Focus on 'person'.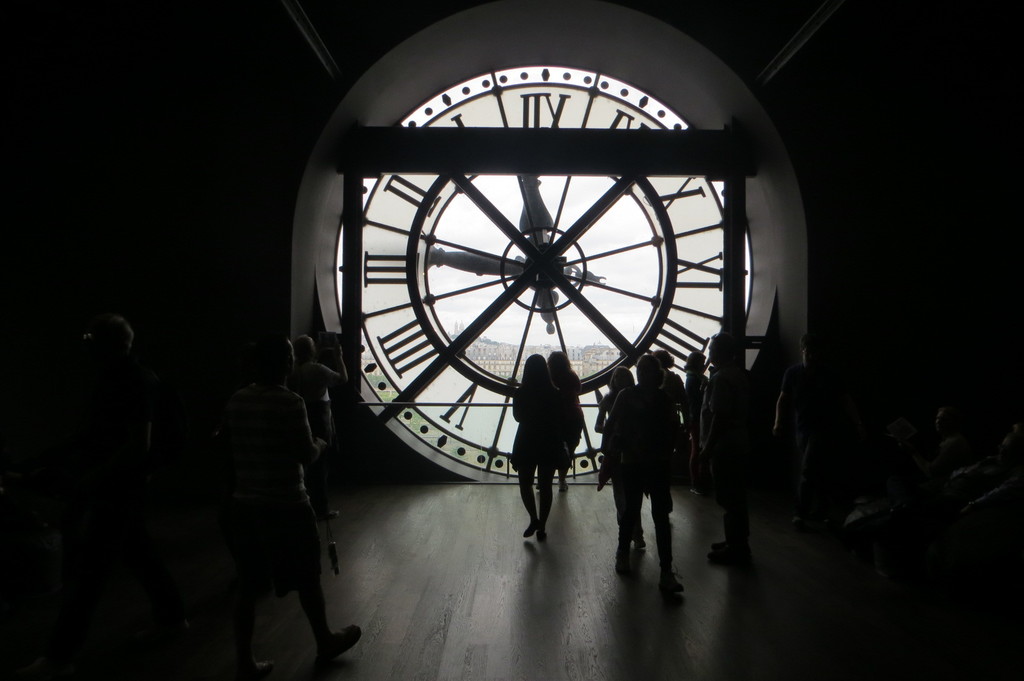
Focused at (610, 353, 689, 583).
